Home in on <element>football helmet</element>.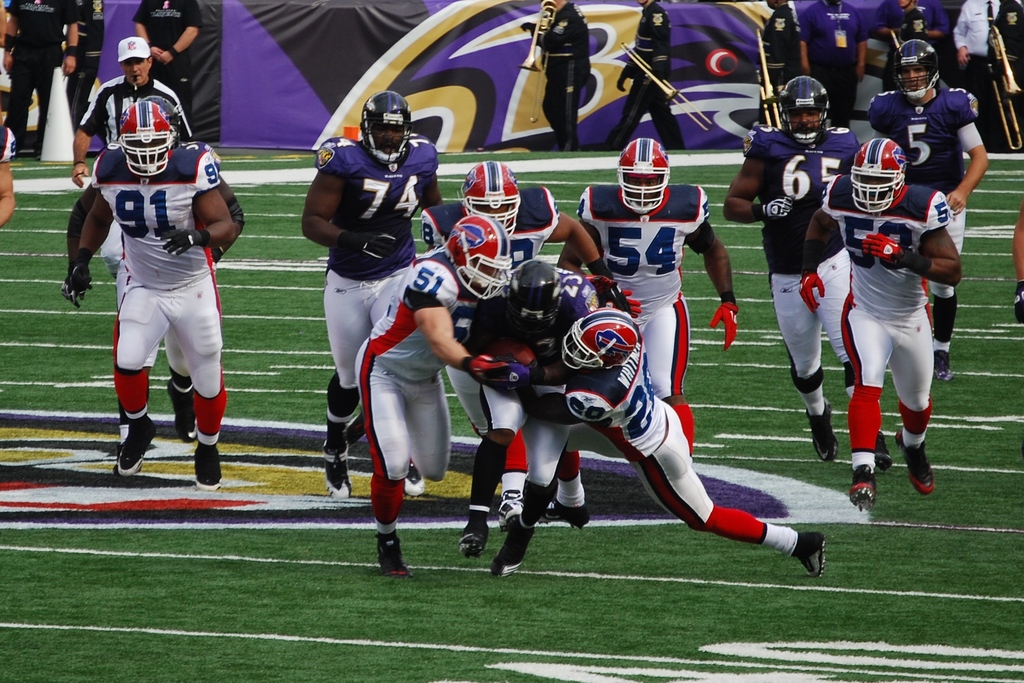
Homed in at <bbox>109, 94, 177, 177</bbox>.
